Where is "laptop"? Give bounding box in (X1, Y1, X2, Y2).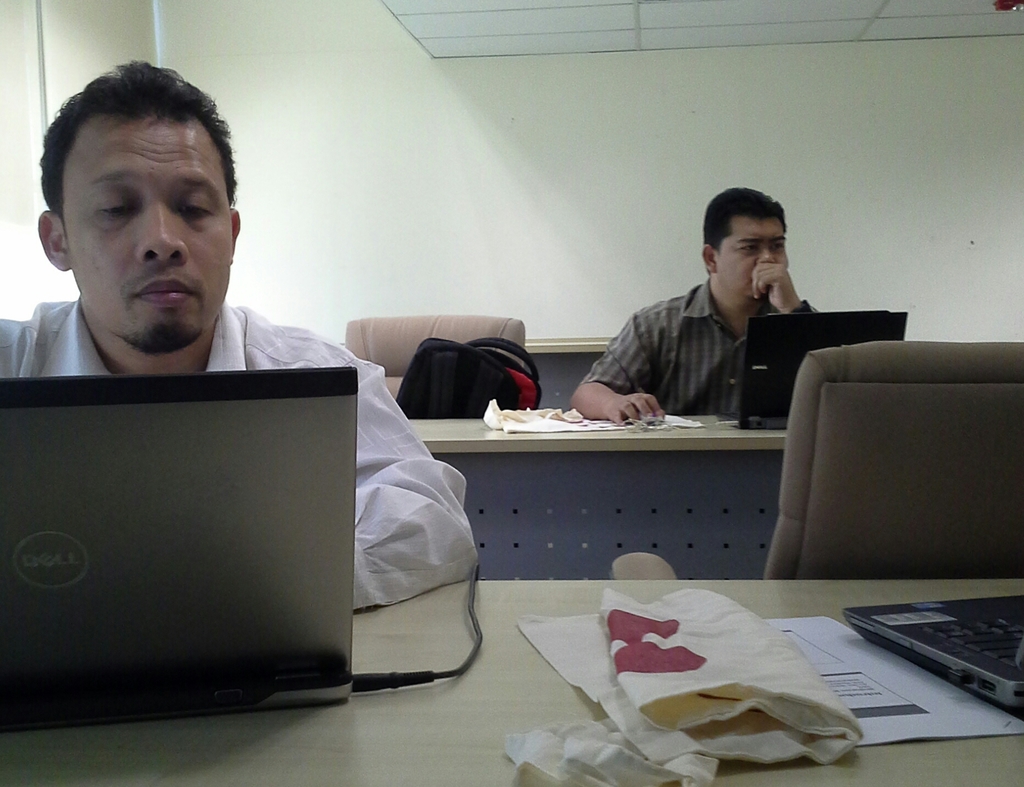
(843, 596, 1023, 712).
